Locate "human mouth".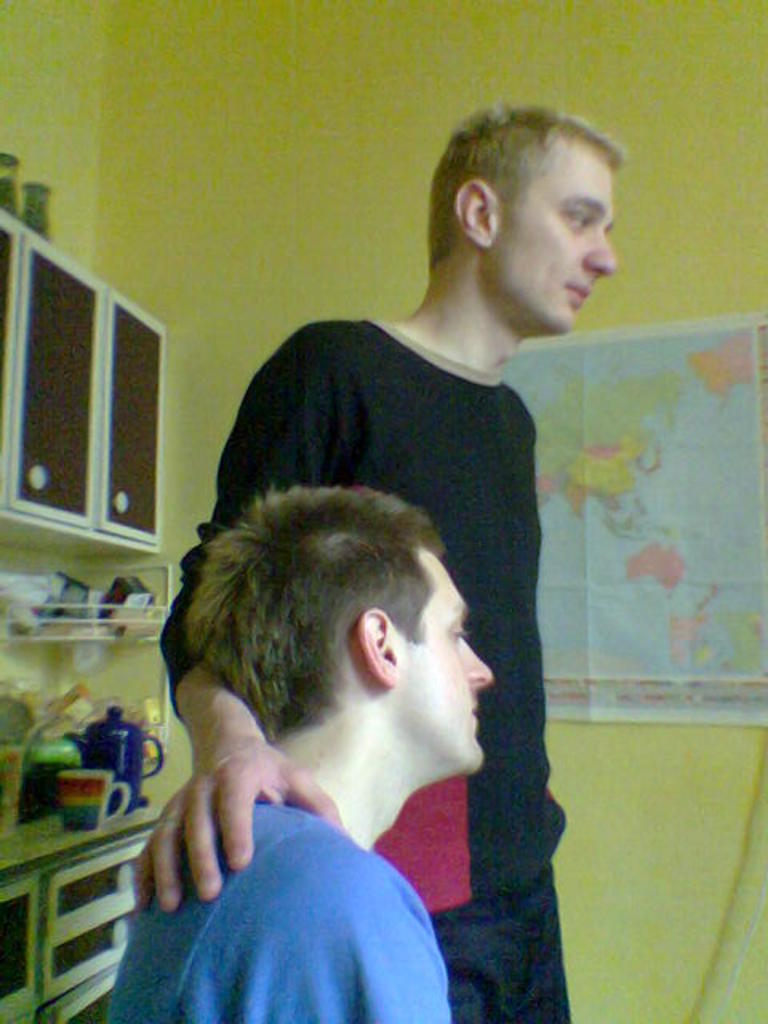
Bounding box: region(568, 283, 590, 310).
